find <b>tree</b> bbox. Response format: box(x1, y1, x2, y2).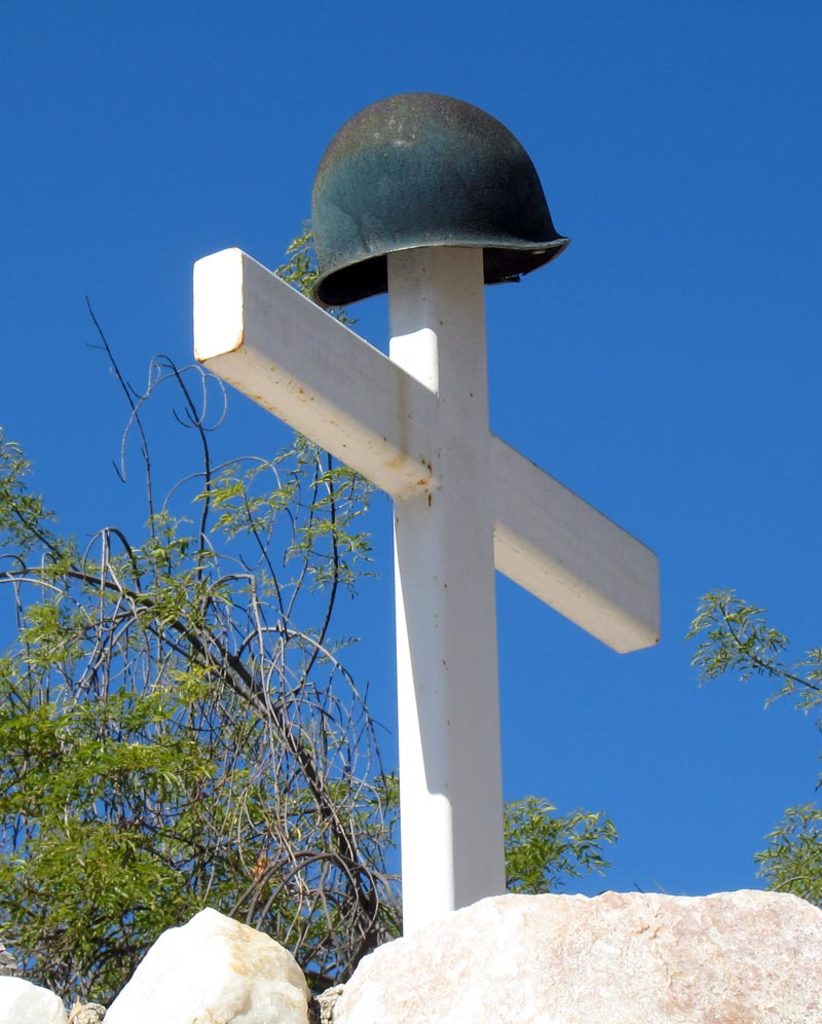
box(0, 228, 615, 991).
